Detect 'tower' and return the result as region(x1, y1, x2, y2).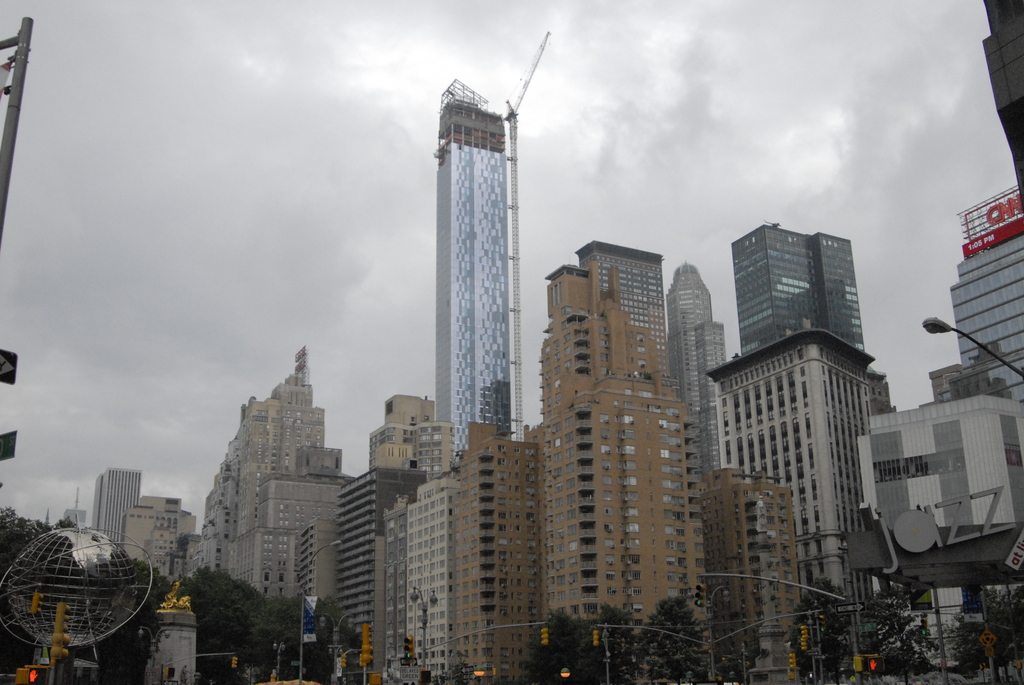
region(450, 416, 534, 684).
